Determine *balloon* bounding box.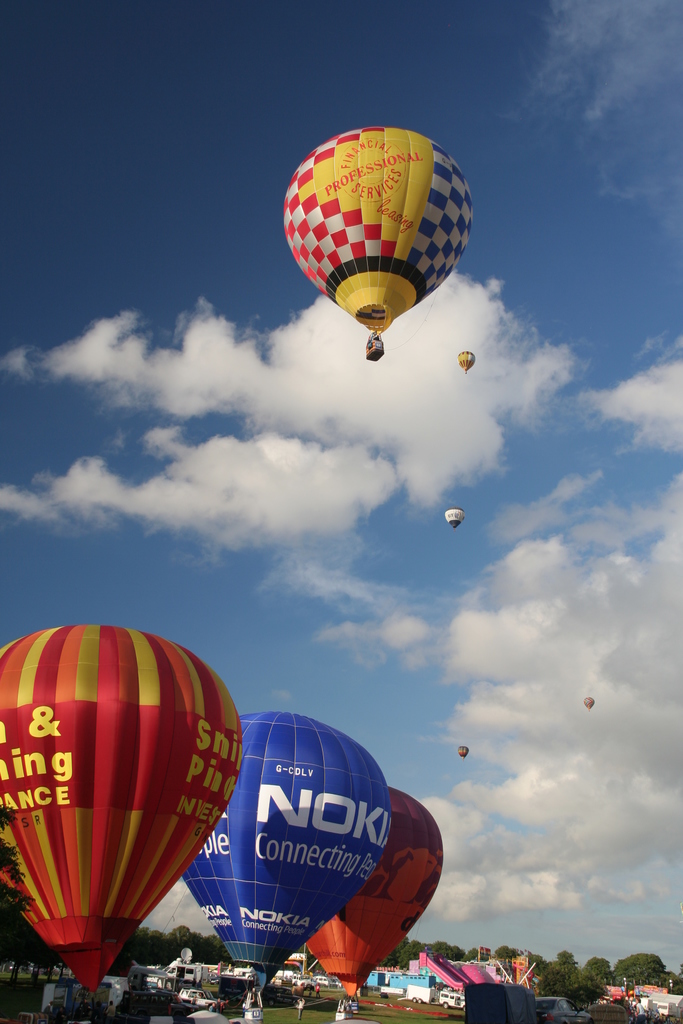
Determined: <region>286, 125, 474, 331</region>.
